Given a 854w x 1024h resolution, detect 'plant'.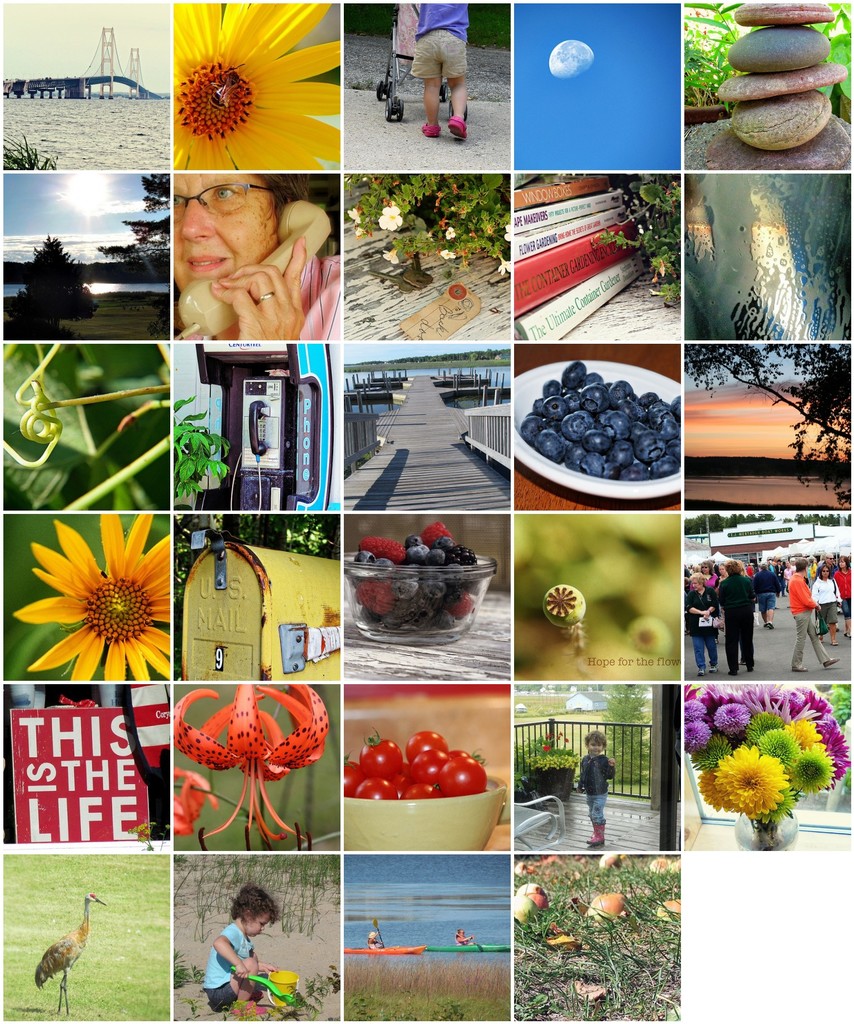
<box>593,173,682,305</box>.
